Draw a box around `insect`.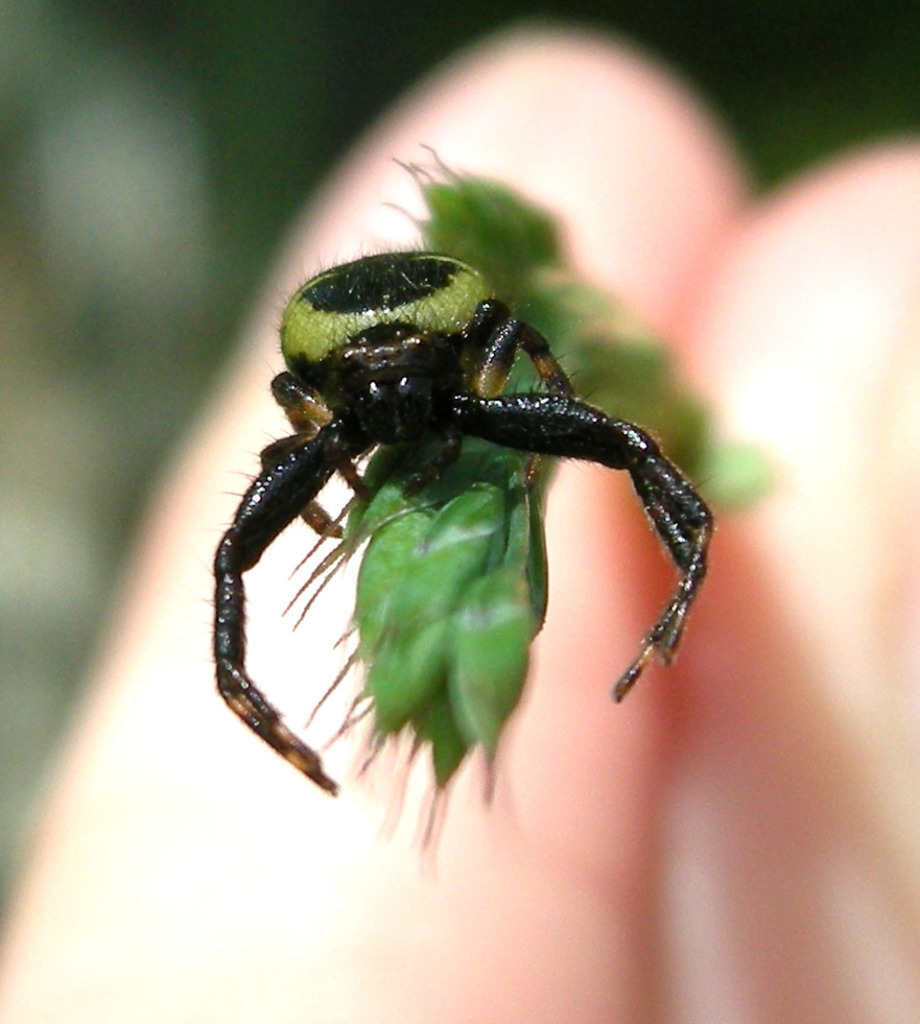
[x1=199, y1=228, x2=717, y2=805].
